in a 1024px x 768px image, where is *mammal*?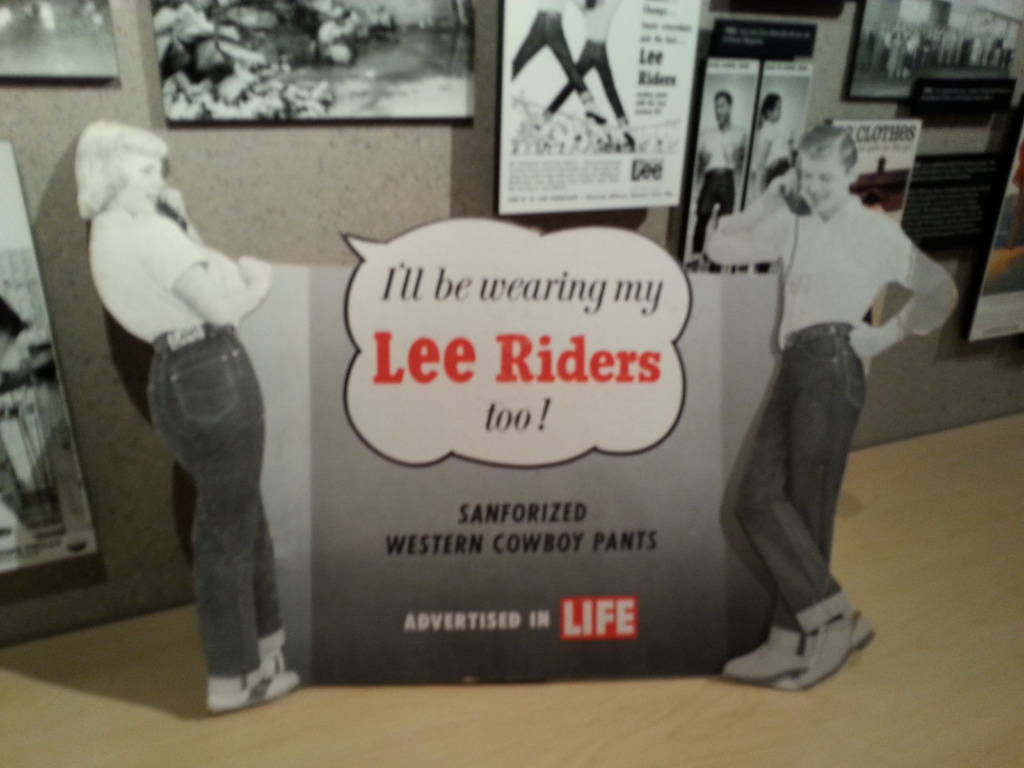
(535, 0, 632, 131).
